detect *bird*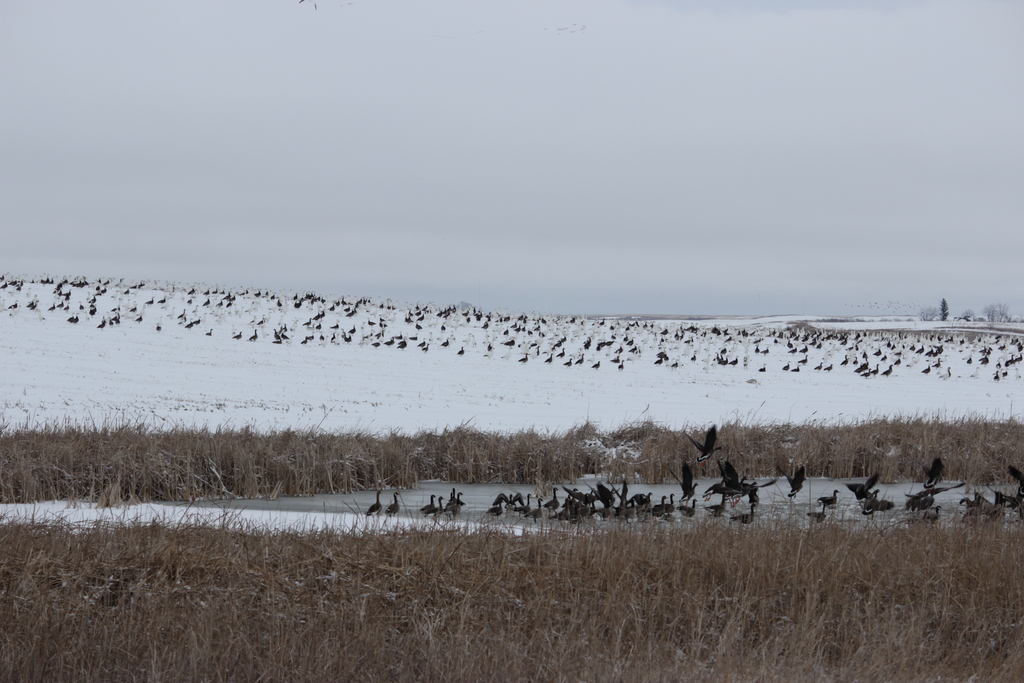
<region>575, 356, 584, 363</region>
